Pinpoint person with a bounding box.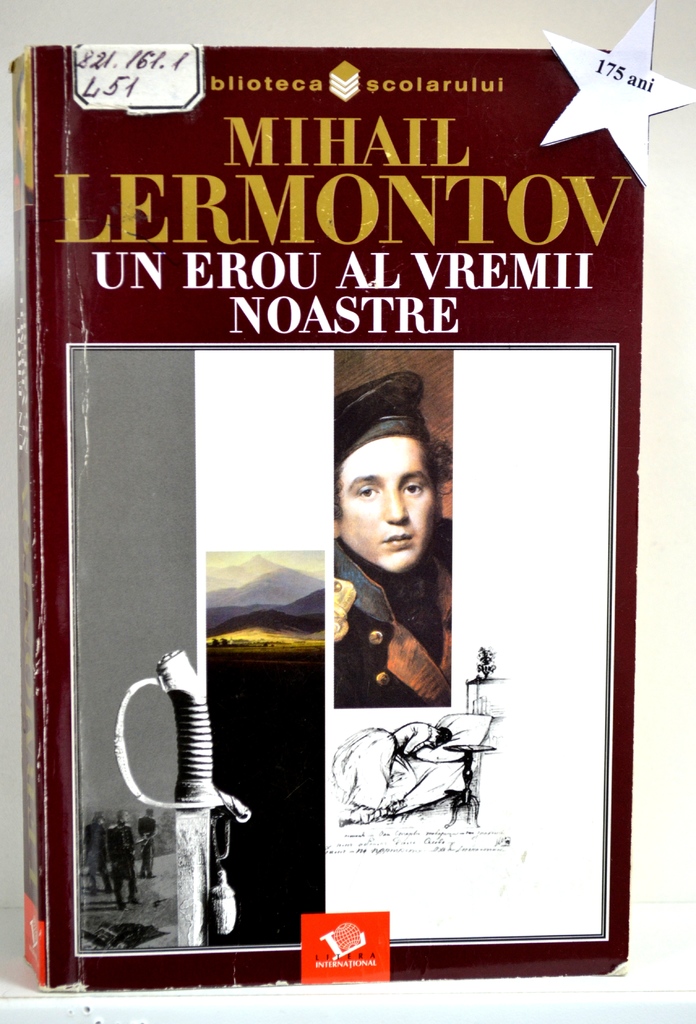
box=[139, 811, 158, 877].
